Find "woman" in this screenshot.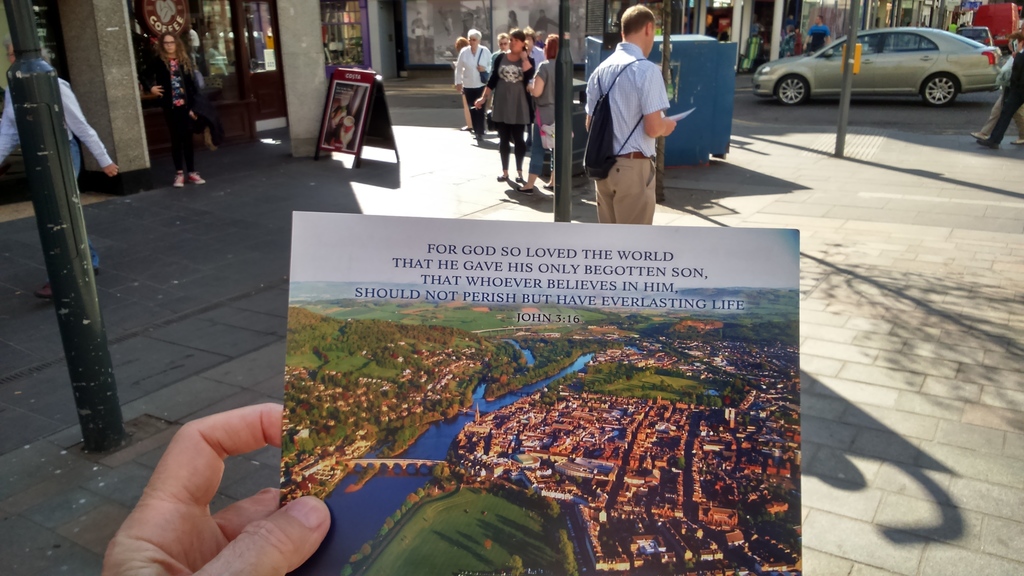
The bounding box for "woman" is [left=523, top=28, right=562, bottom=194].
